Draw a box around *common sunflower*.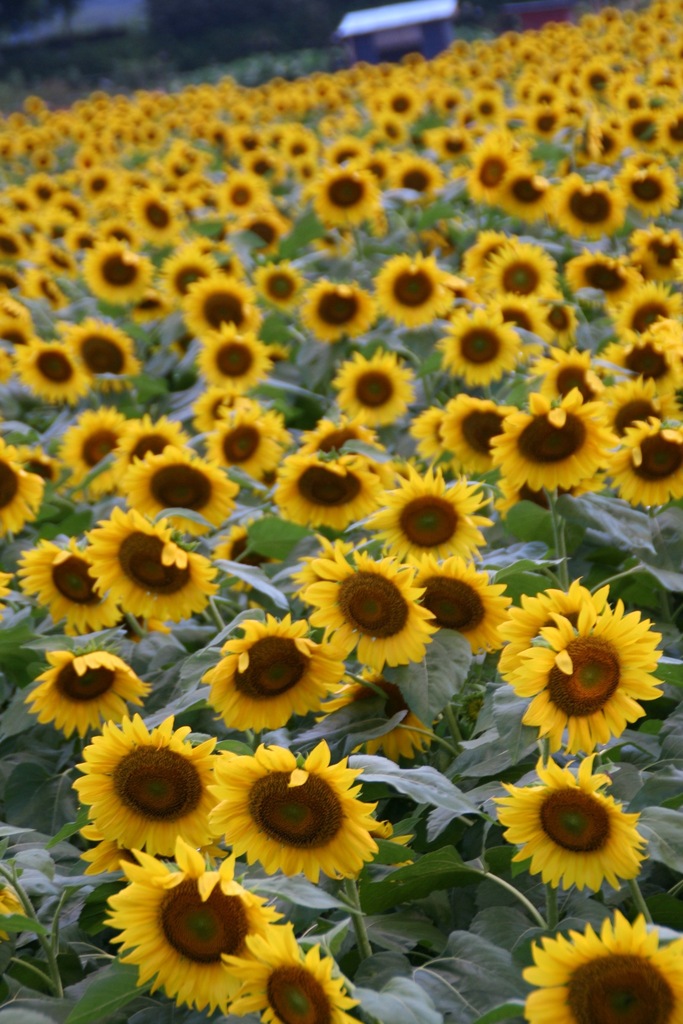
{"left": 445, "top": 390, "right": 518, "bottom": 488}.
